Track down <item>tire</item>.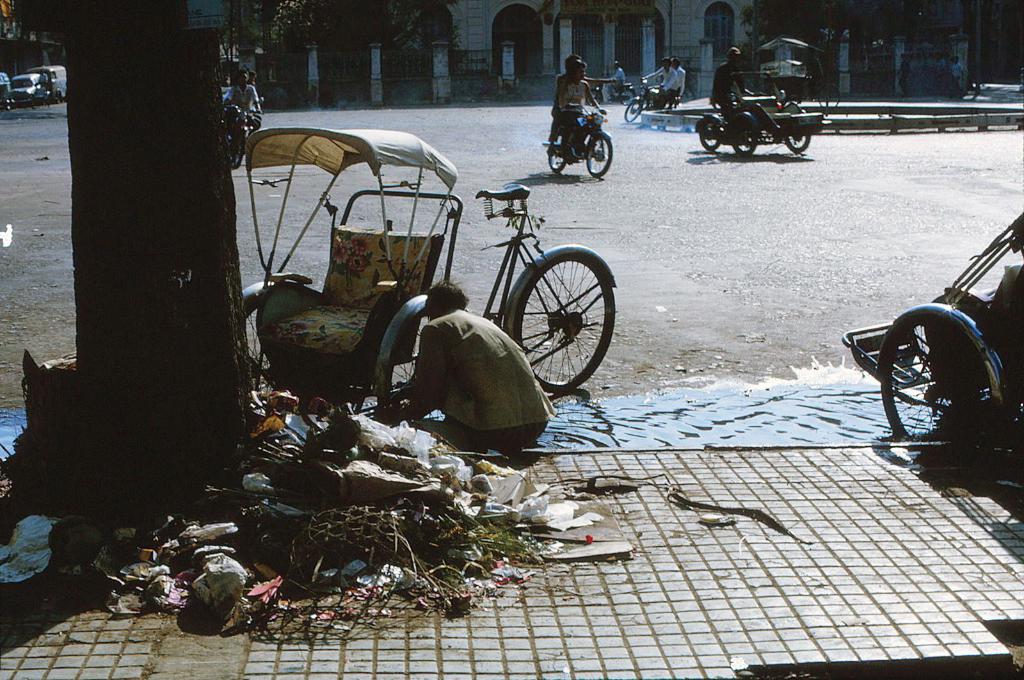
Tracked to l=881, t=312, r=997, b=436.
